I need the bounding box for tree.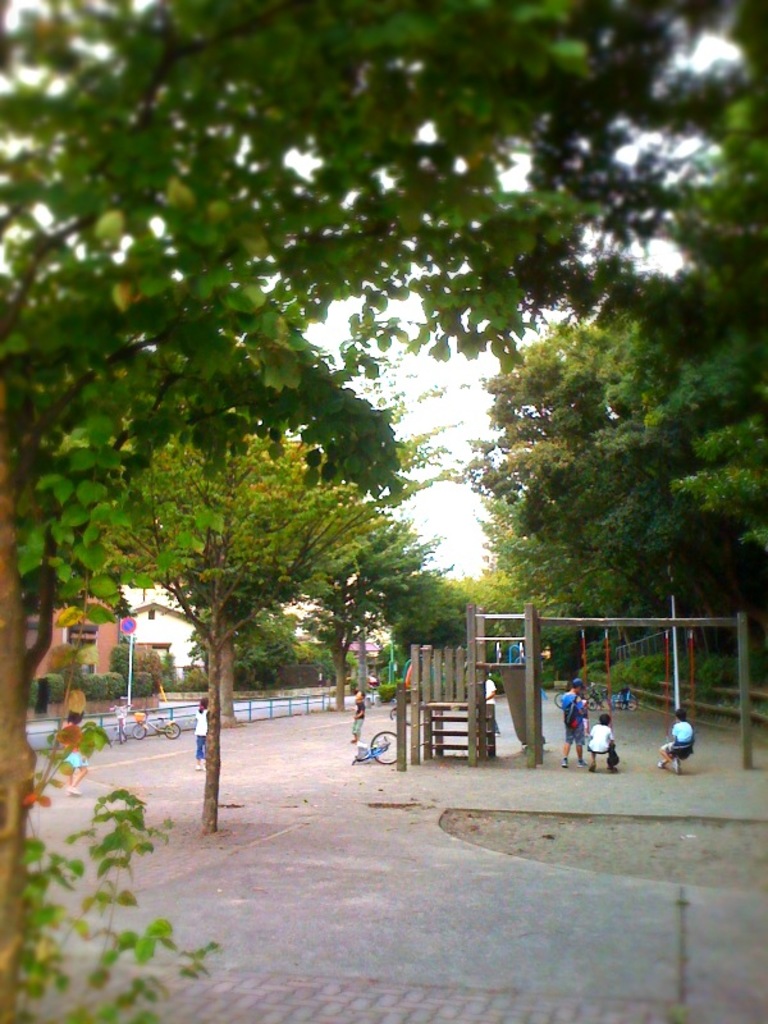
Here it is: 481, 463, 626, 658.
